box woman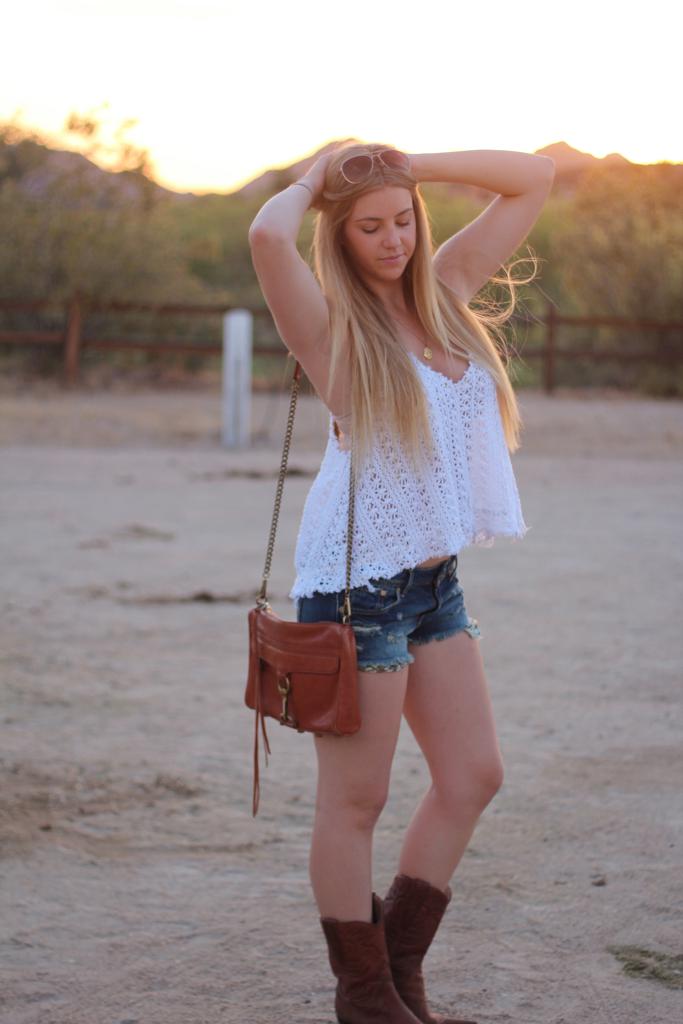
(x1=207, y1=115, x2=557, y2=964)
